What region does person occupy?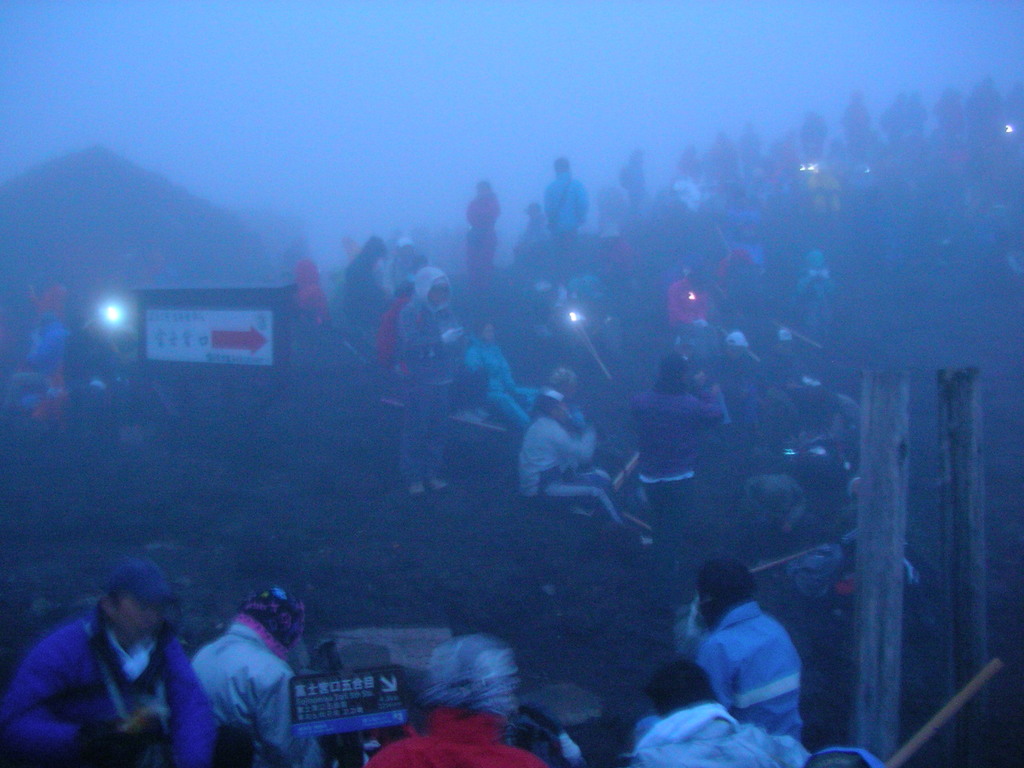
{"x1": 690, "y1": 575, "x2": 798, "y2": 767}.
